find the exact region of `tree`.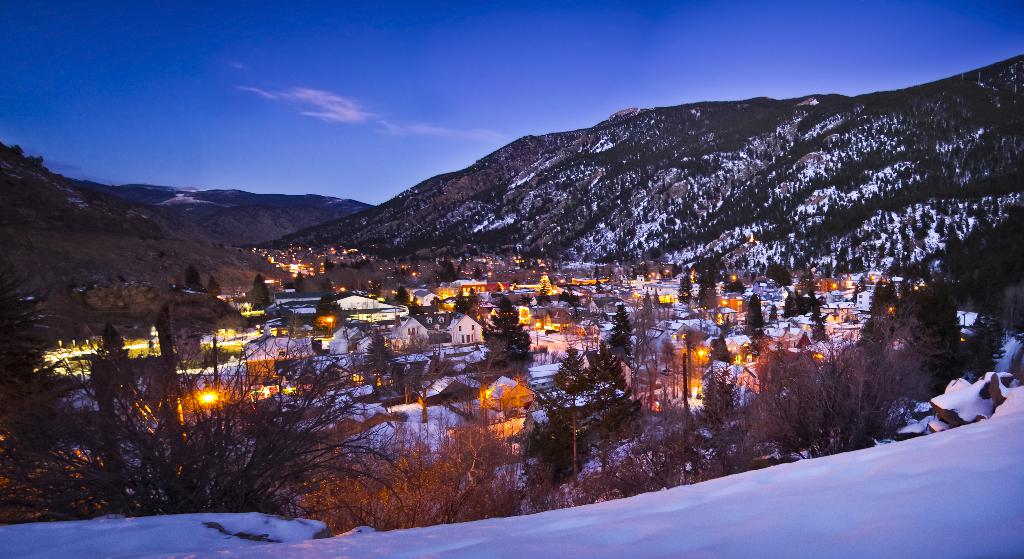
Exact region: x1=240 y1=272 x2=270 y2=329.
